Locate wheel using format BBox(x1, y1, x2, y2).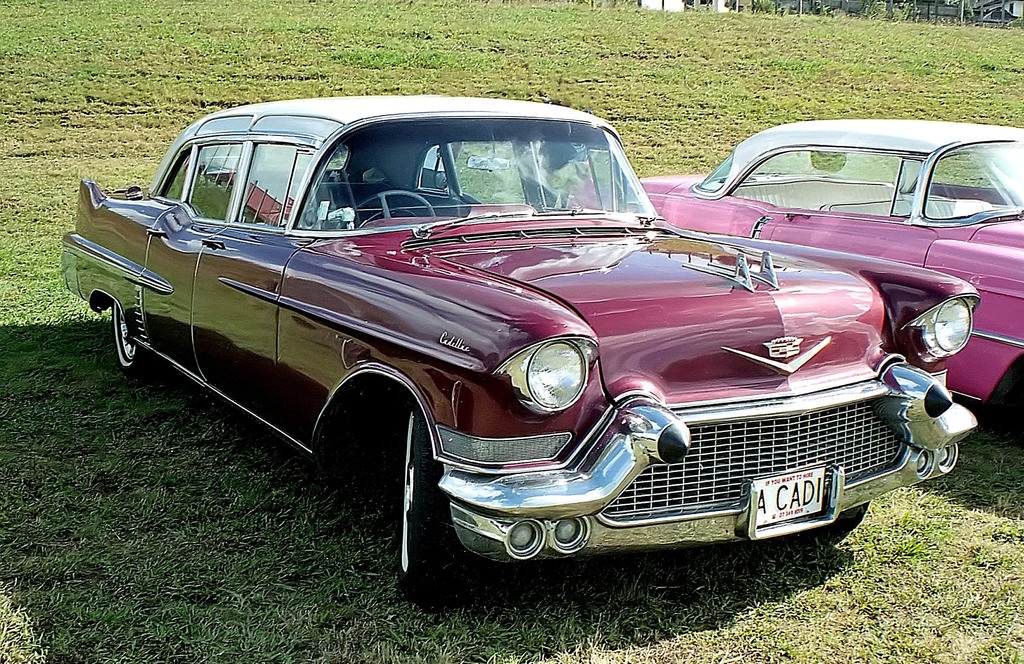
BBox(110, 304, 156, 379).
